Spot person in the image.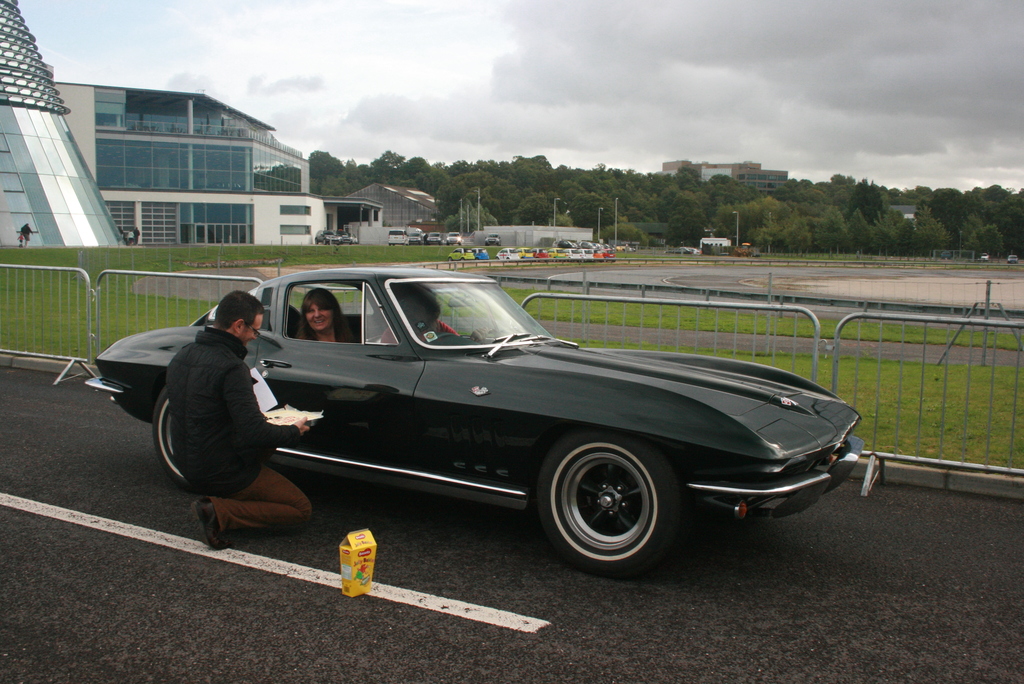
person found at {"left": 156, "top": 280, "right": 294, "bottom": 552}.
